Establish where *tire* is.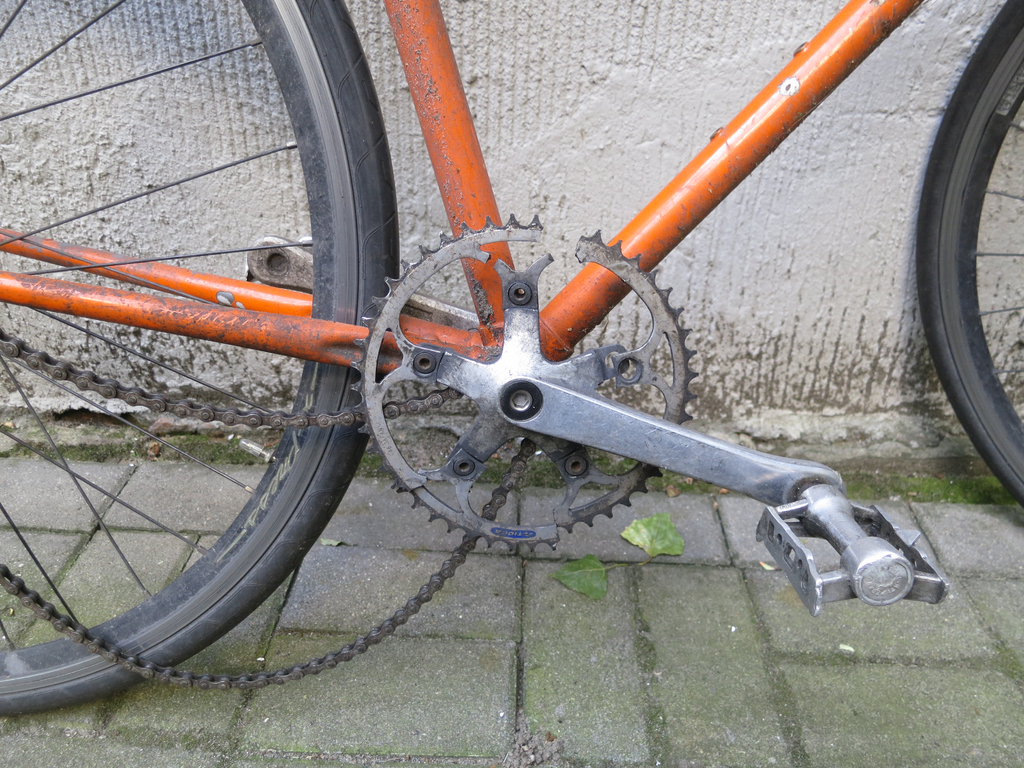
Established at box(920, 0, 1023, 503).
